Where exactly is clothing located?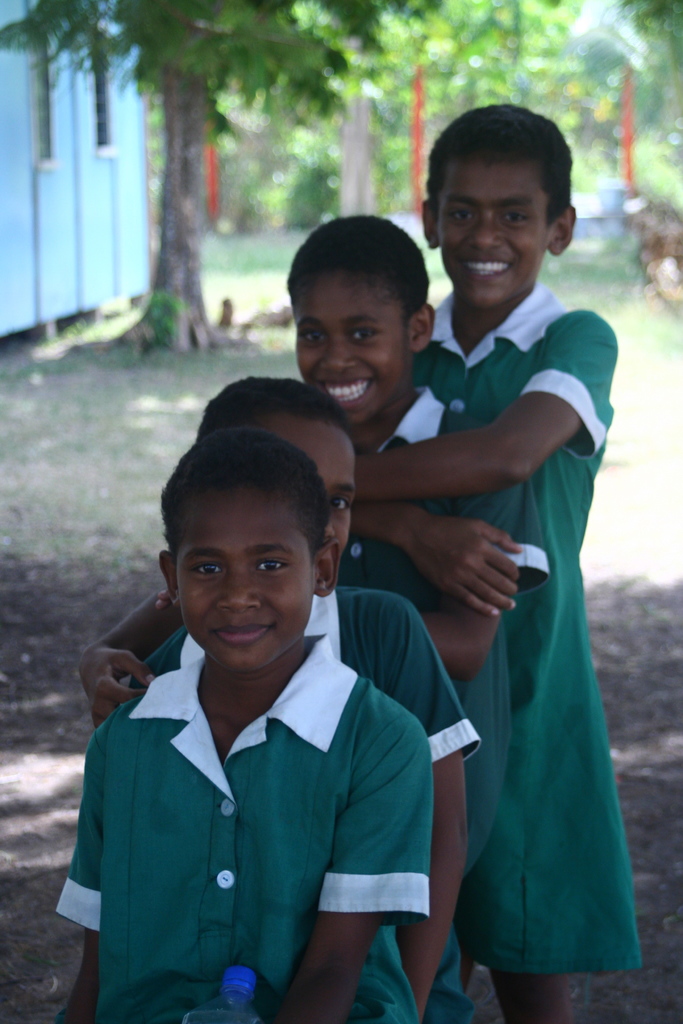
Its bounding box is {"x1": 339, "y1": 384, "x2": 547, "y2": 877}.
